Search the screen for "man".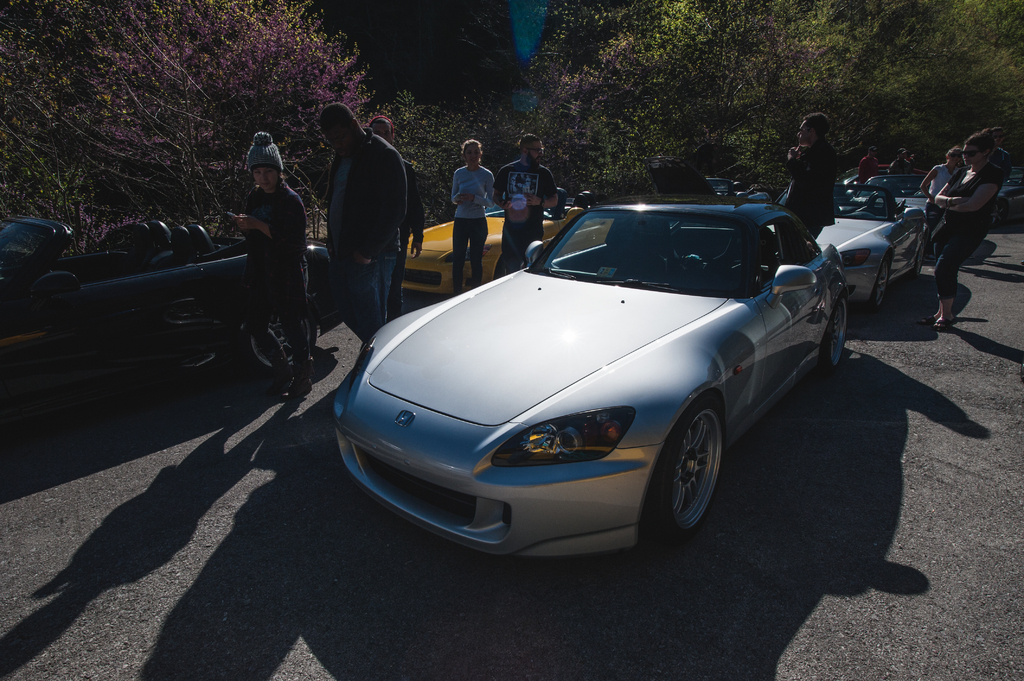
Found at l=491, t=132, r=561, b=273.
